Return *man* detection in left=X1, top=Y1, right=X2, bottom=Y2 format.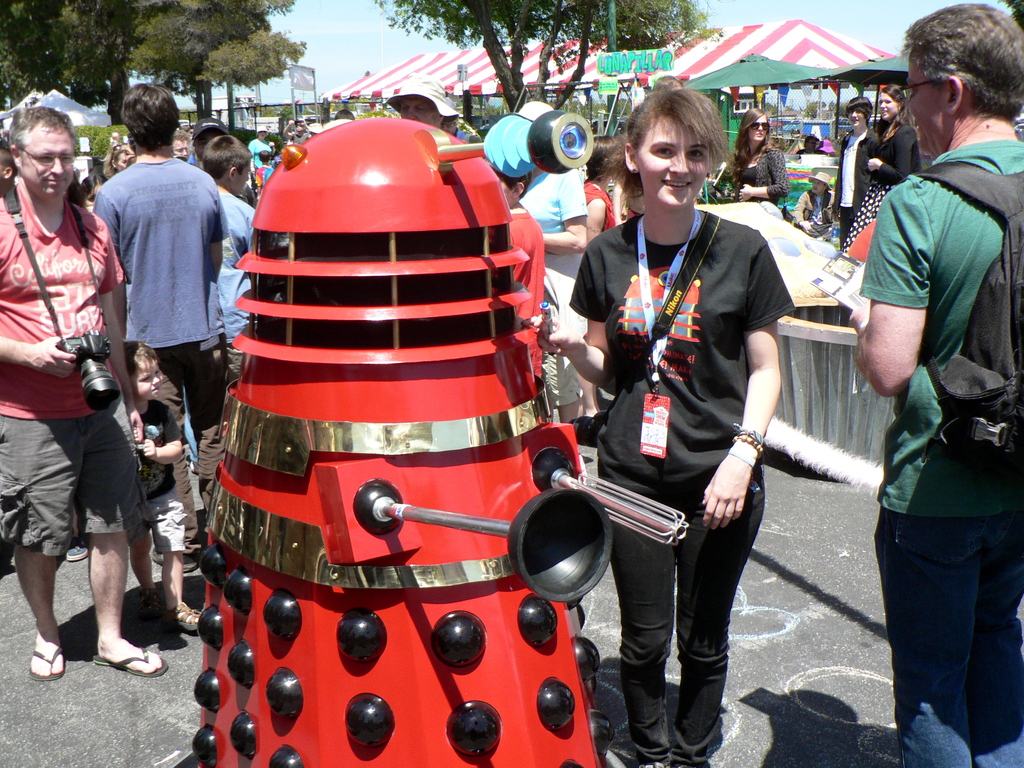
left=387, top=81, right=464, bottom=132.
